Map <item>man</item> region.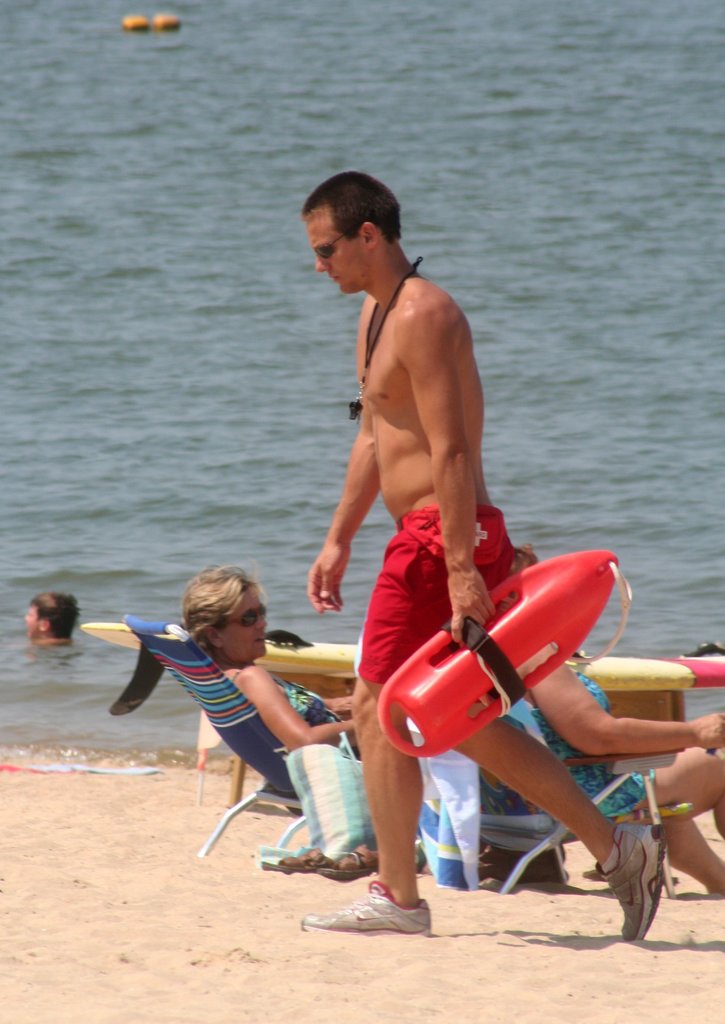
Mapped to x1=300, y1=172, x2=665, y2=941.
